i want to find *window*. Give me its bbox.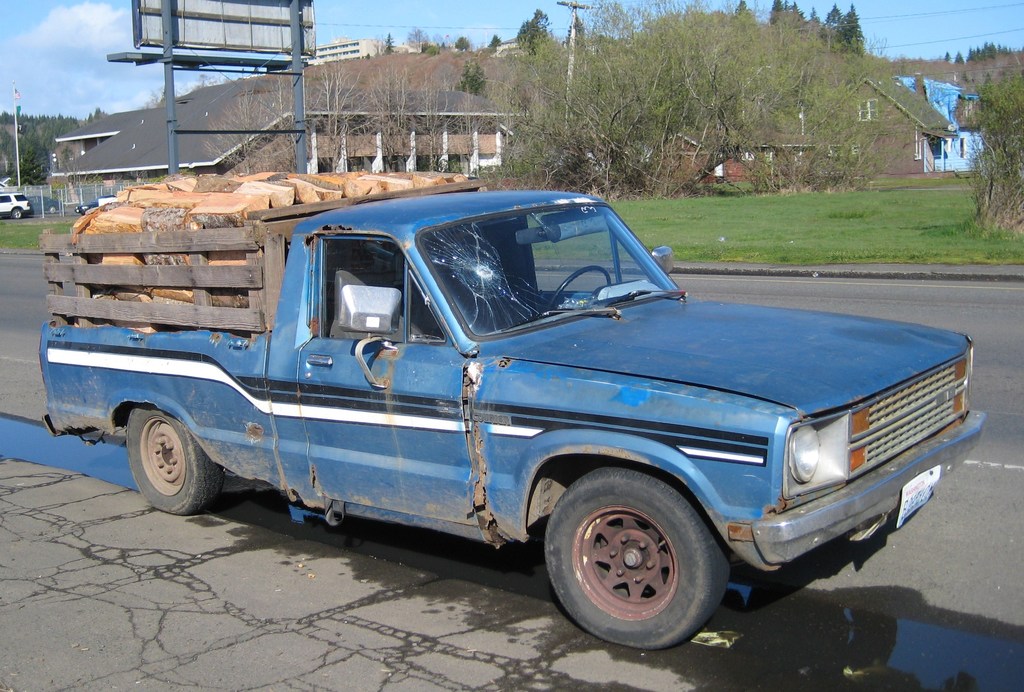
Rect(740, 151, 755, 161).
